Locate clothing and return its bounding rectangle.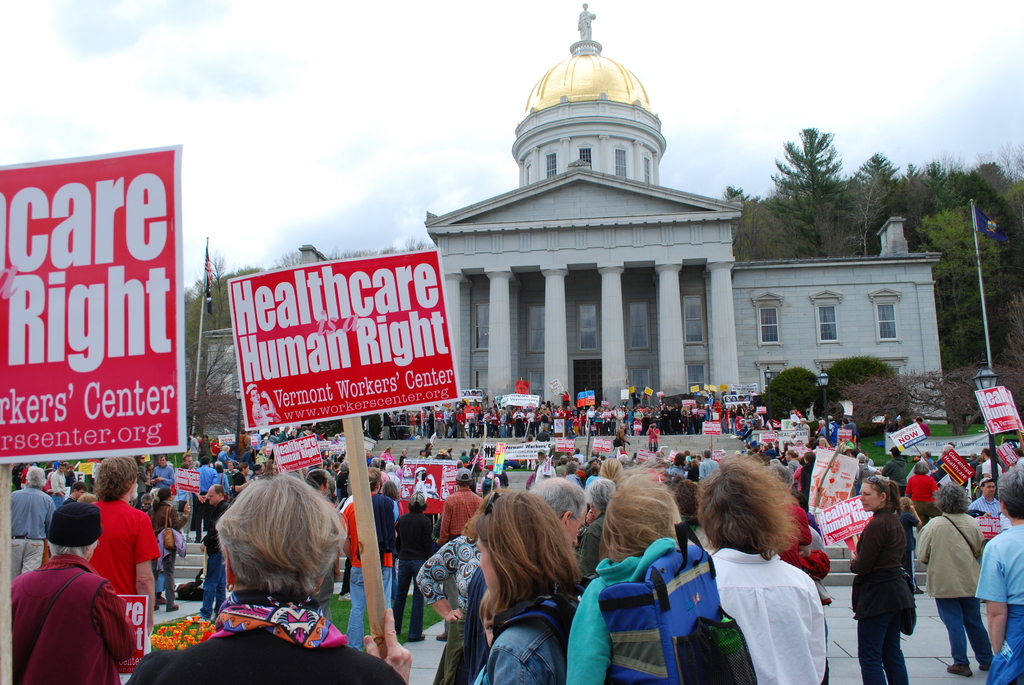
(604, 407, 612, 434).
